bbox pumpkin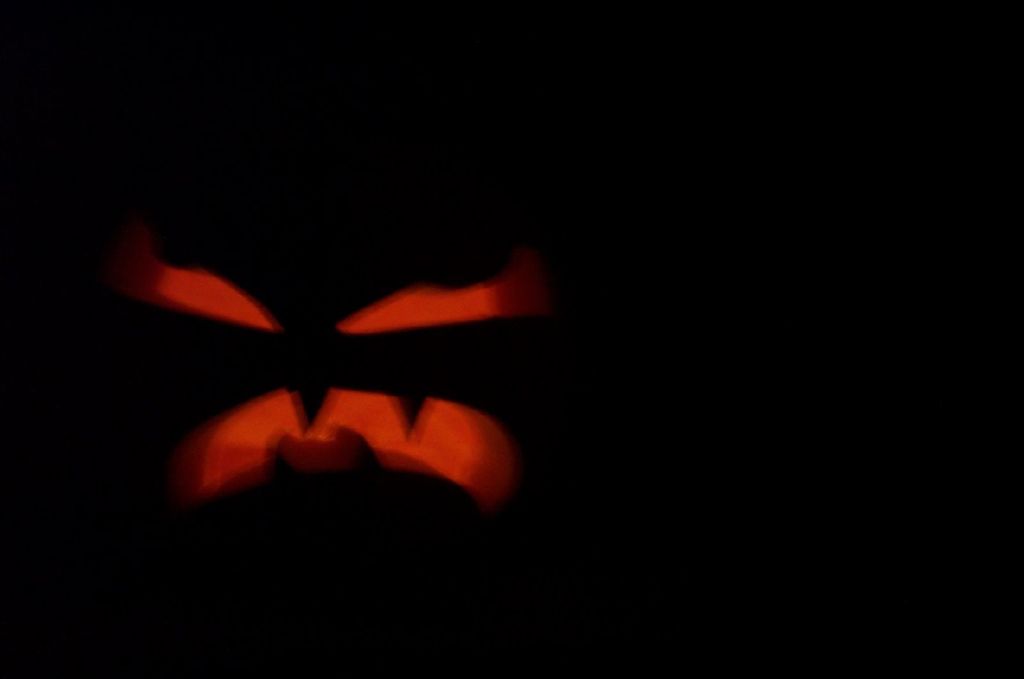
(left=117, top=227, right=563, bottom=524)
